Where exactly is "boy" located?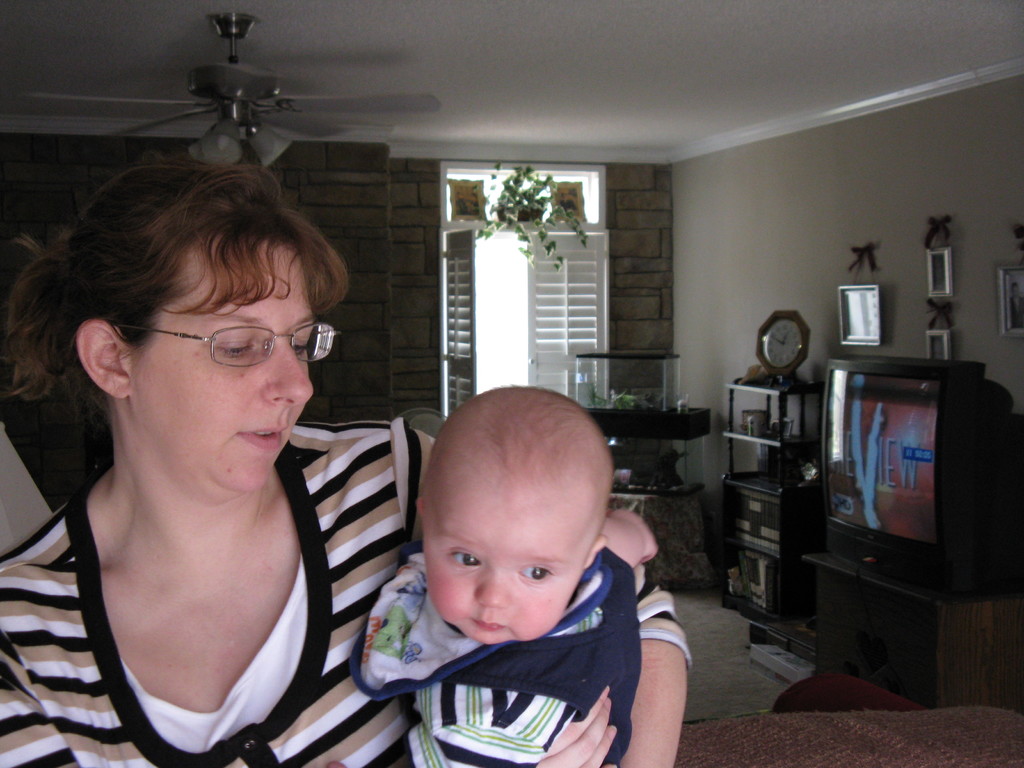
Its bounding box is locate(353, 460, 675, 748).
